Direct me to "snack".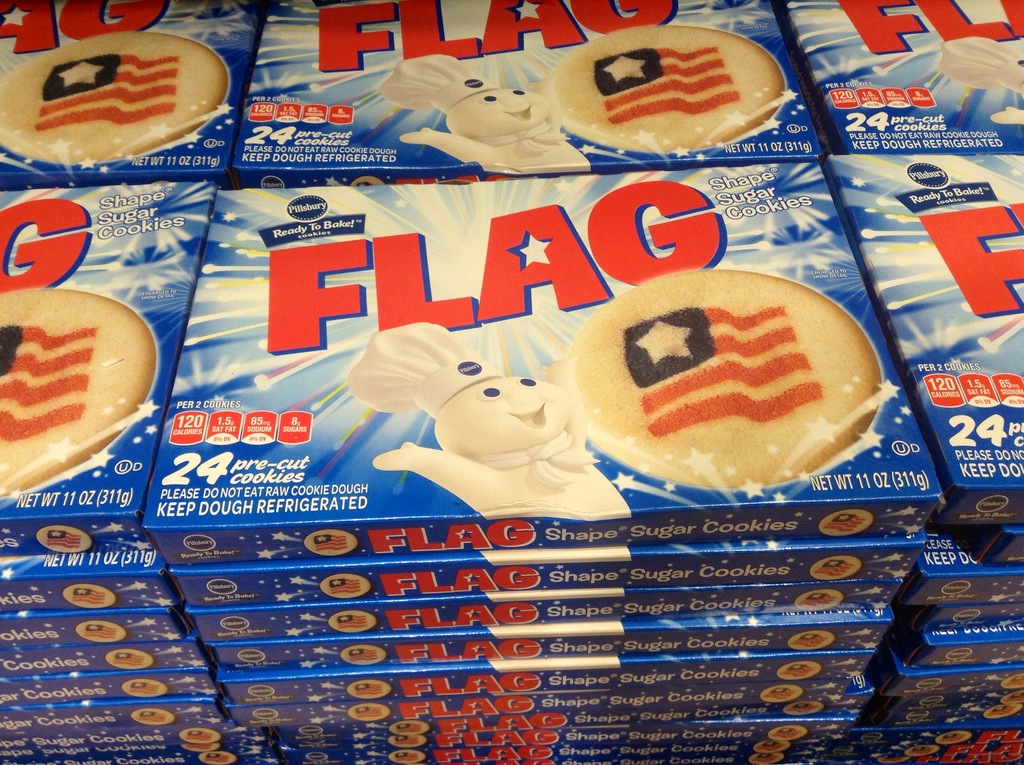
Direction: {"left": 761, "top": 685, "right": 801, "bottom": 704}.
